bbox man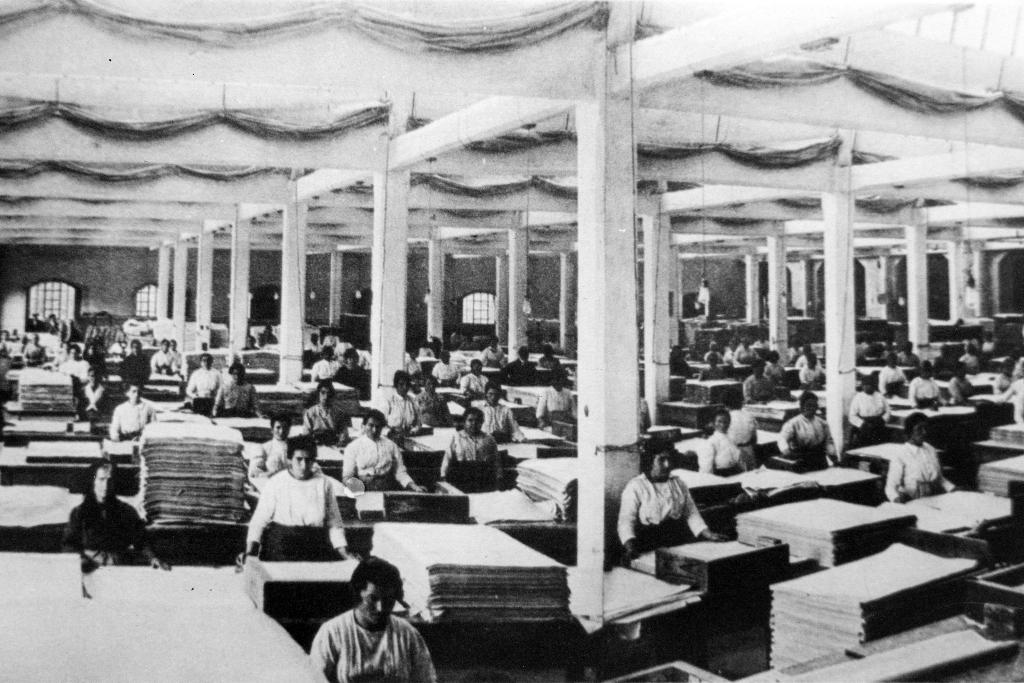
Rect(615, 437, 711, 556)
